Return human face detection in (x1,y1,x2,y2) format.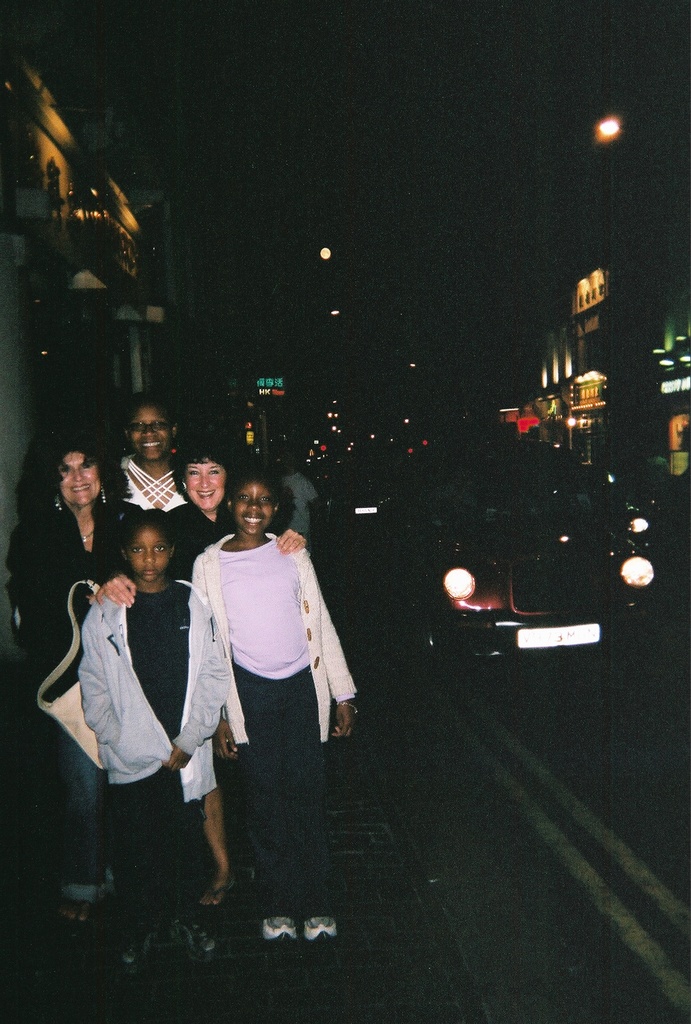
(239,480,274,538).
